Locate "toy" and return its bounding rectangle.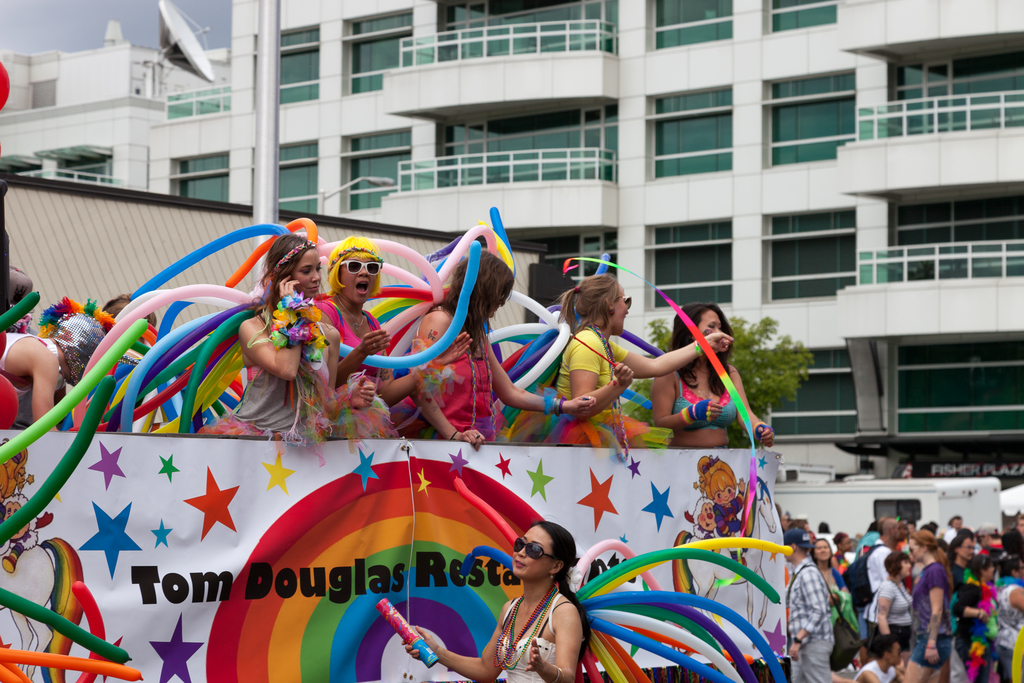
<box>0,316,145,460</box>.
